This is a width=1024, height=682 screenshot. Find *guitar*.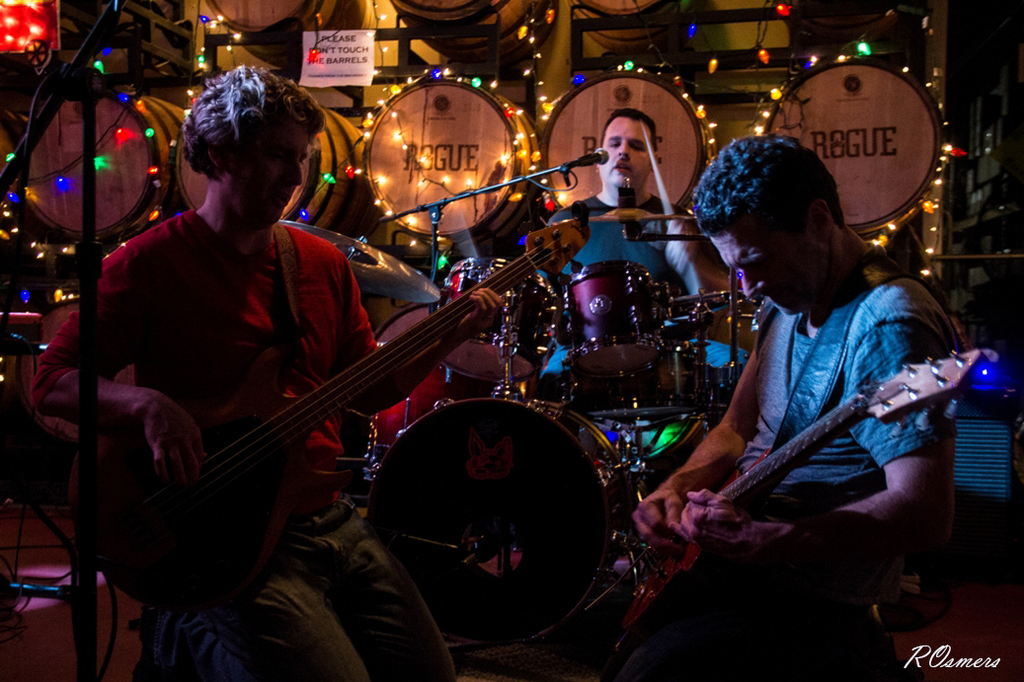
Bounding box: [591,346,1006,657].
